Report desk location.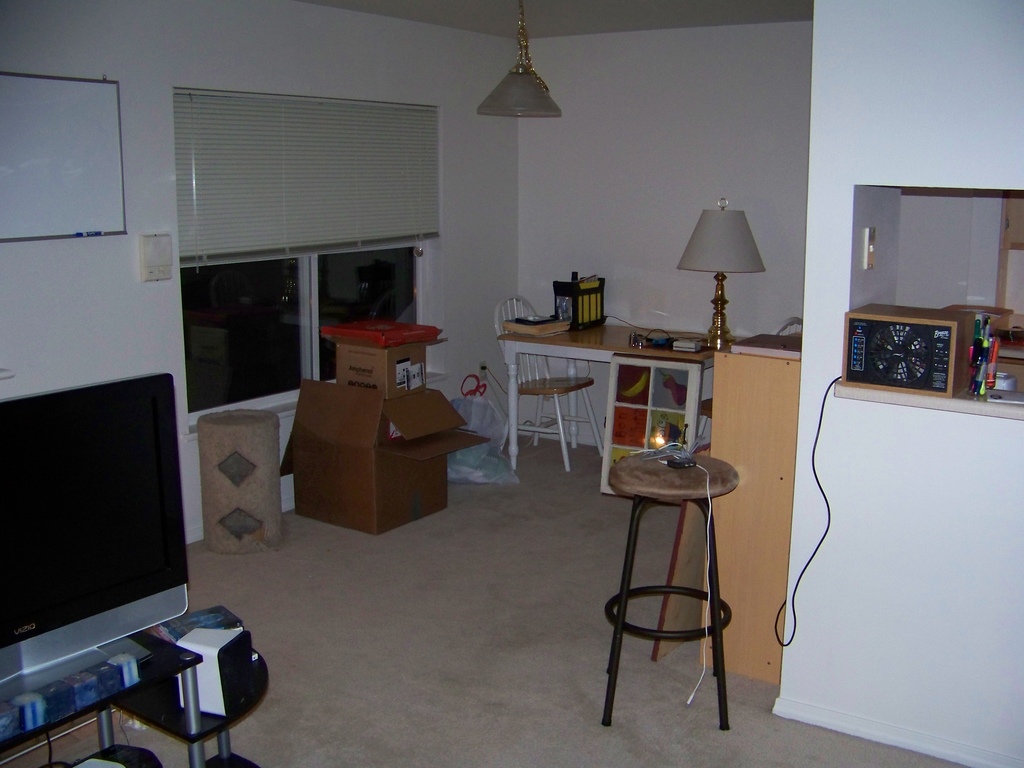
Report: x1=484, y1=314, x2=695, y2=493.
